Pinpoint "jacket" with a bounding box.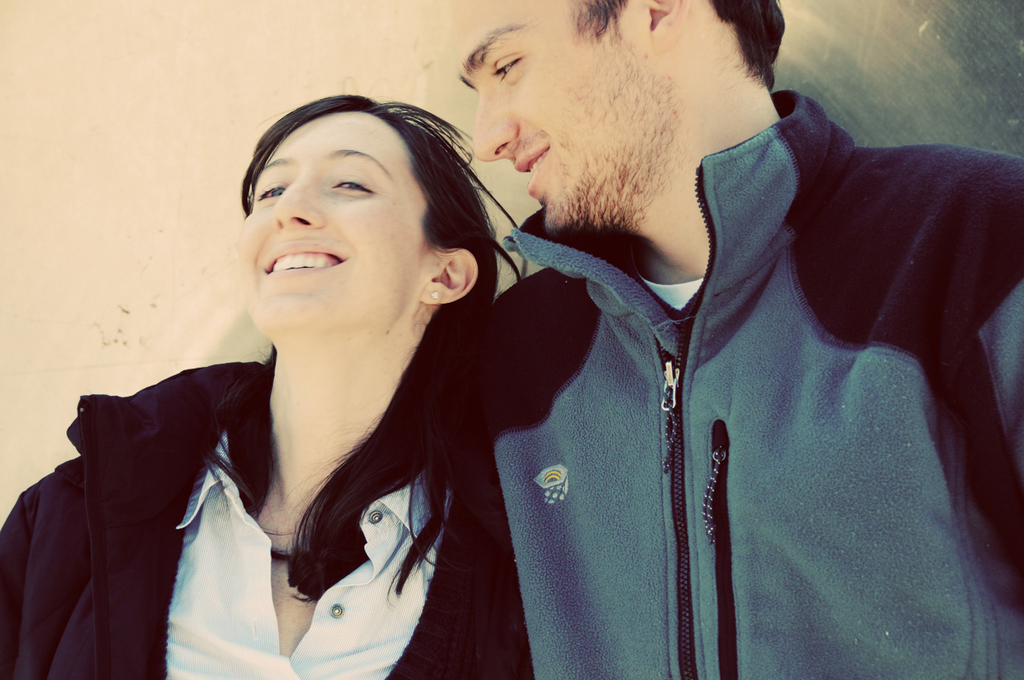
(x1=0, y1=351, x2=527, y2=679).
